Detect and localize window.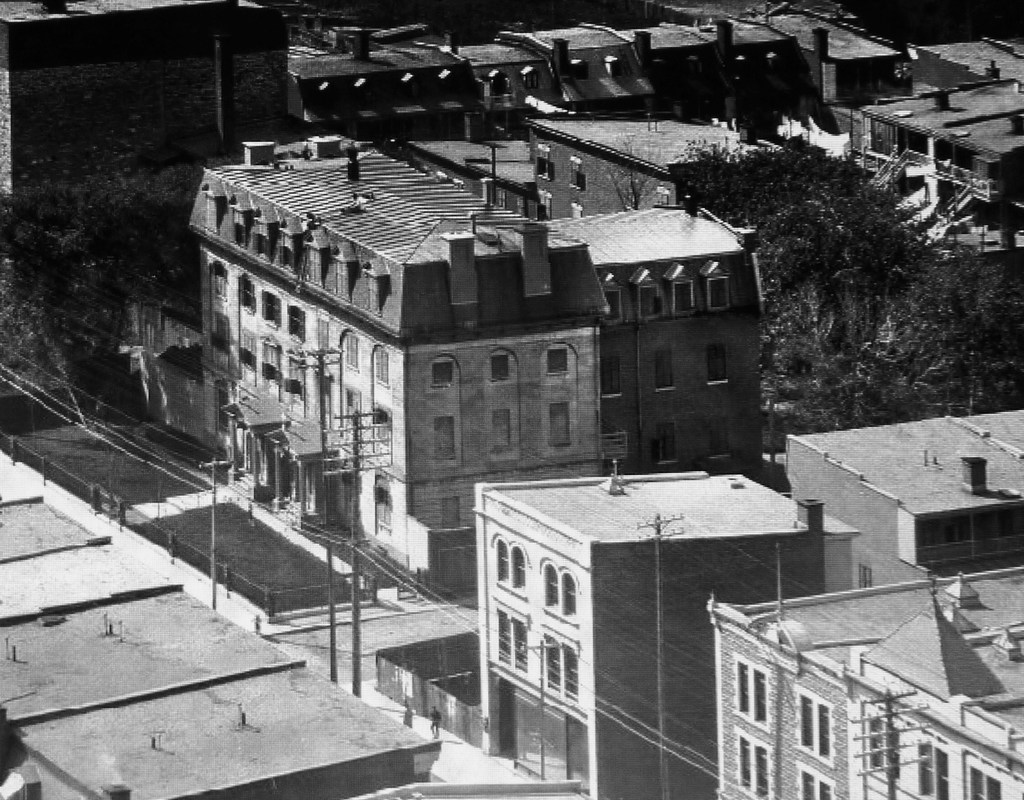
Localized at <bbox>287, 307, 305, 336</bbox>.
